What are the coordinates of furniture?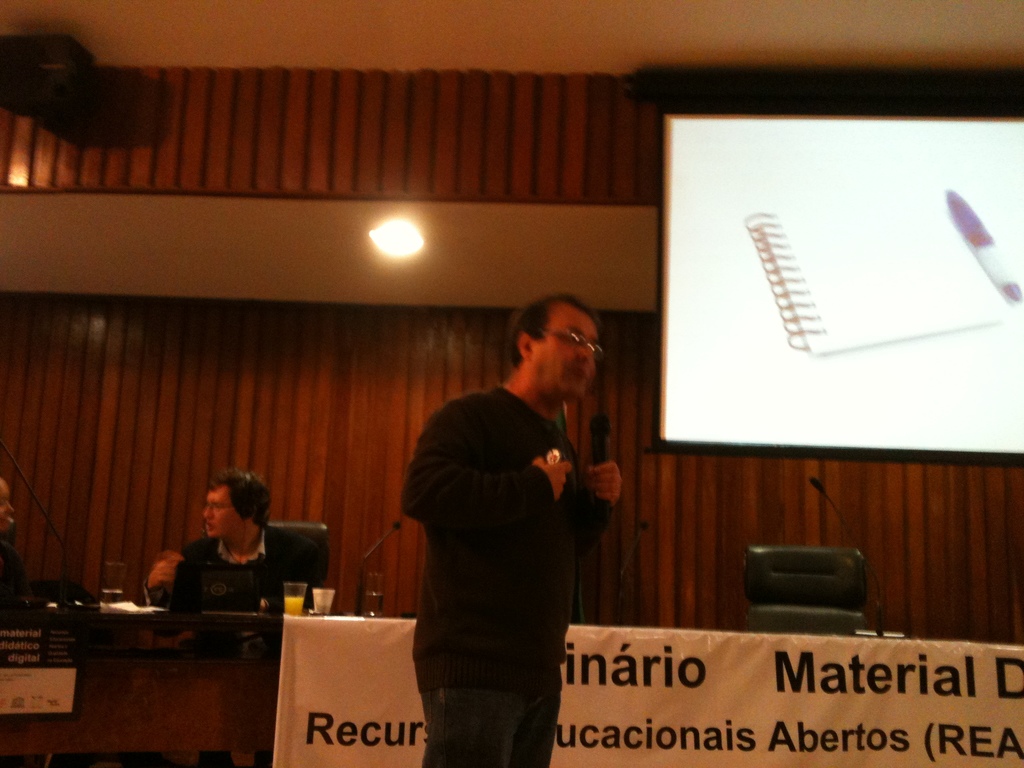
<bbox>0, 596, 1023, 767</bbox>.
